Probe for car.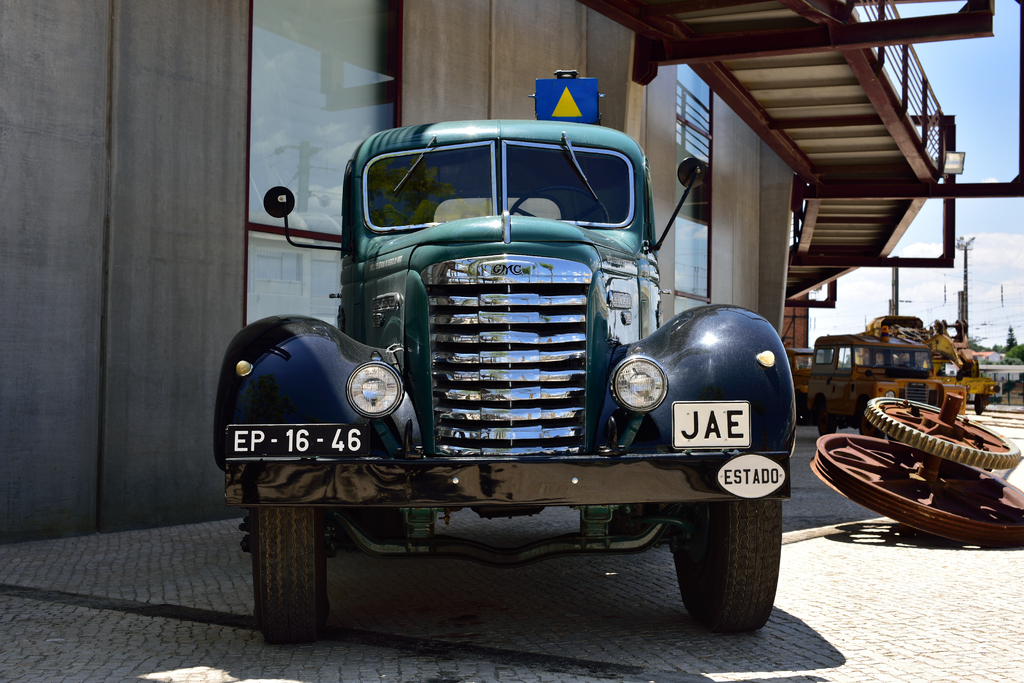
Probe result: (x1=223, y1=80, x2=816, y2=658).
